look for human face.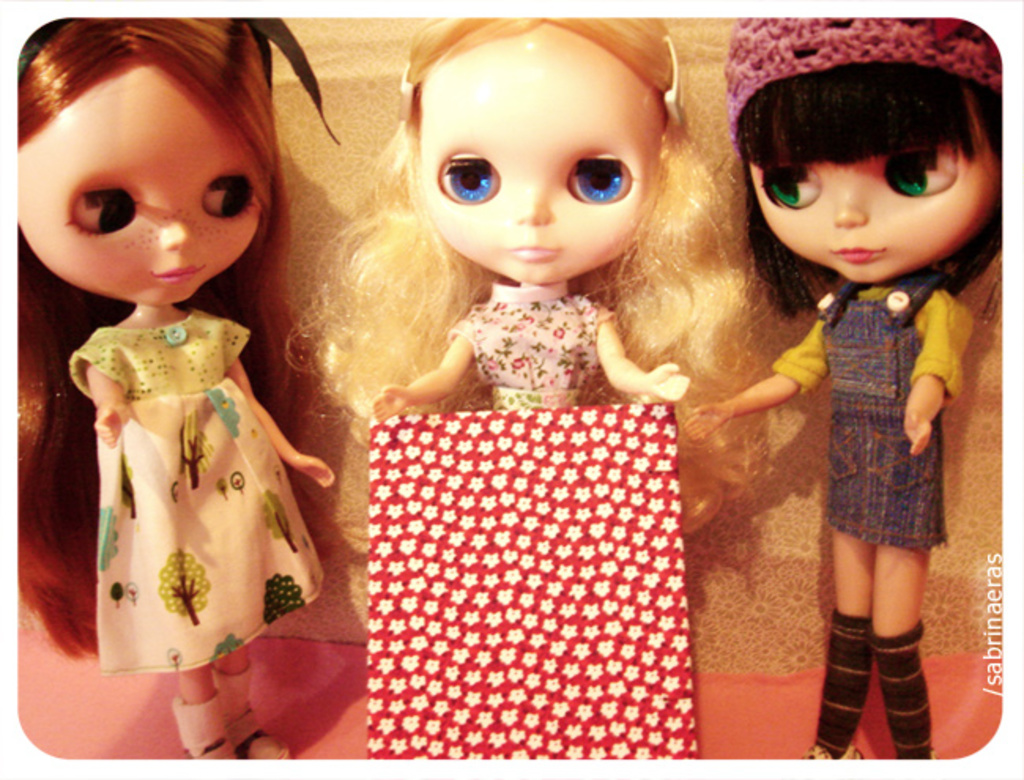
Found: detection(745, 95, 1002, 282).
